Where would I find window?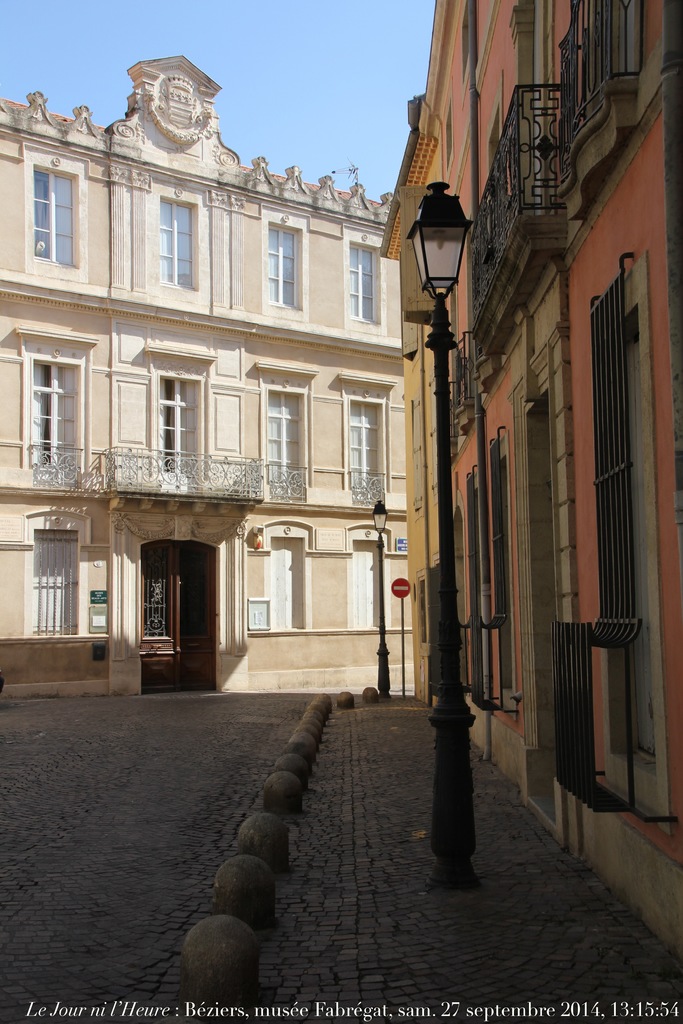
At (x1=15, y1=141, x2=75, y2=262).
